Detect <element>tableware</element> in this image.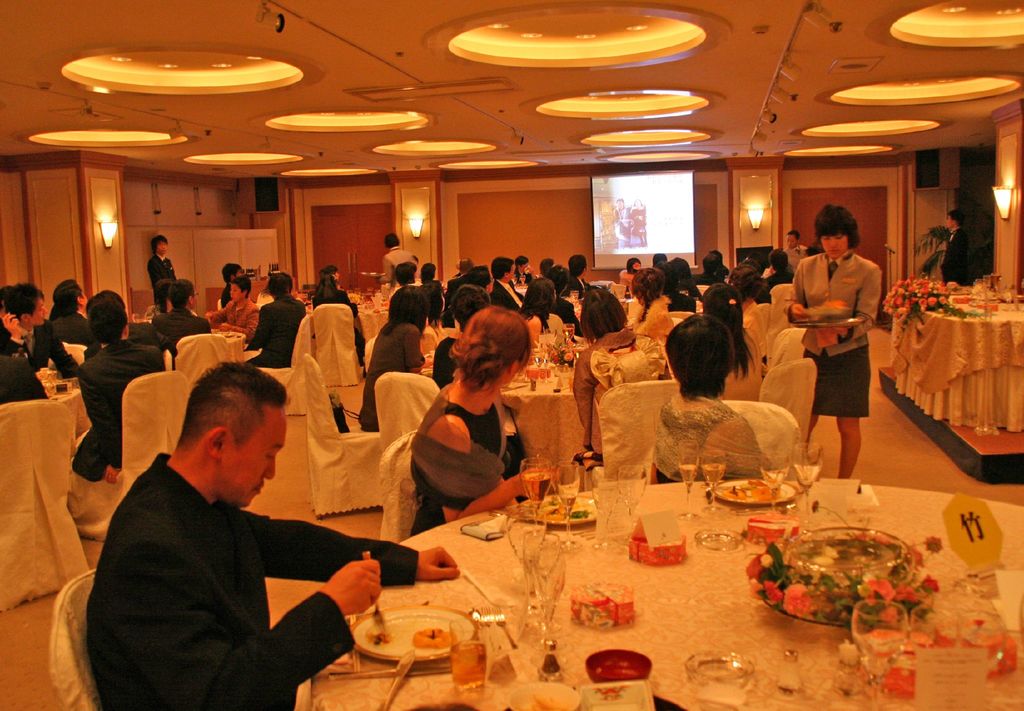
Detection: [left=792, top=316, right=867, bottom=328].
